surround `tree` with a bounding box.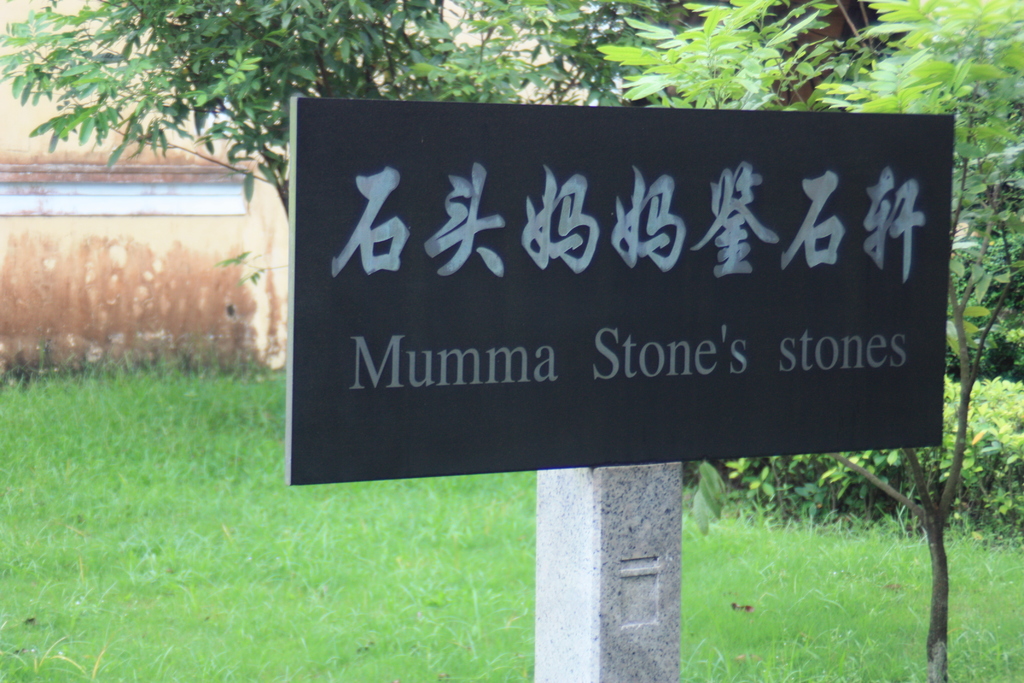
rect(0, 0, 1023, 148).
